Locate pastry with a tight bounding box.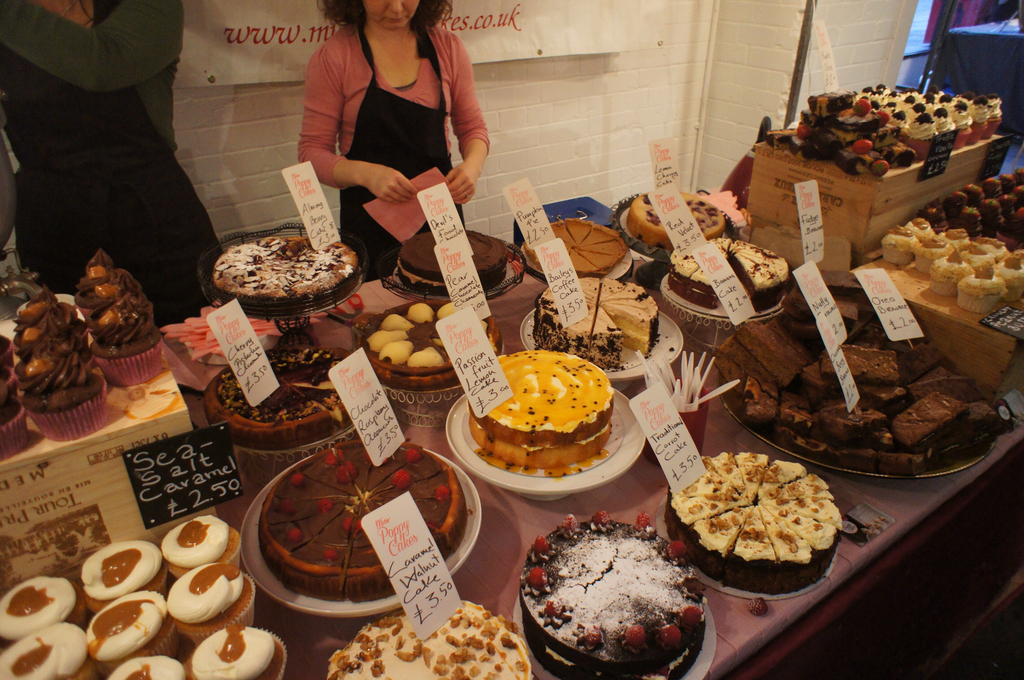
bbox=(84, 594, 168, 668).
